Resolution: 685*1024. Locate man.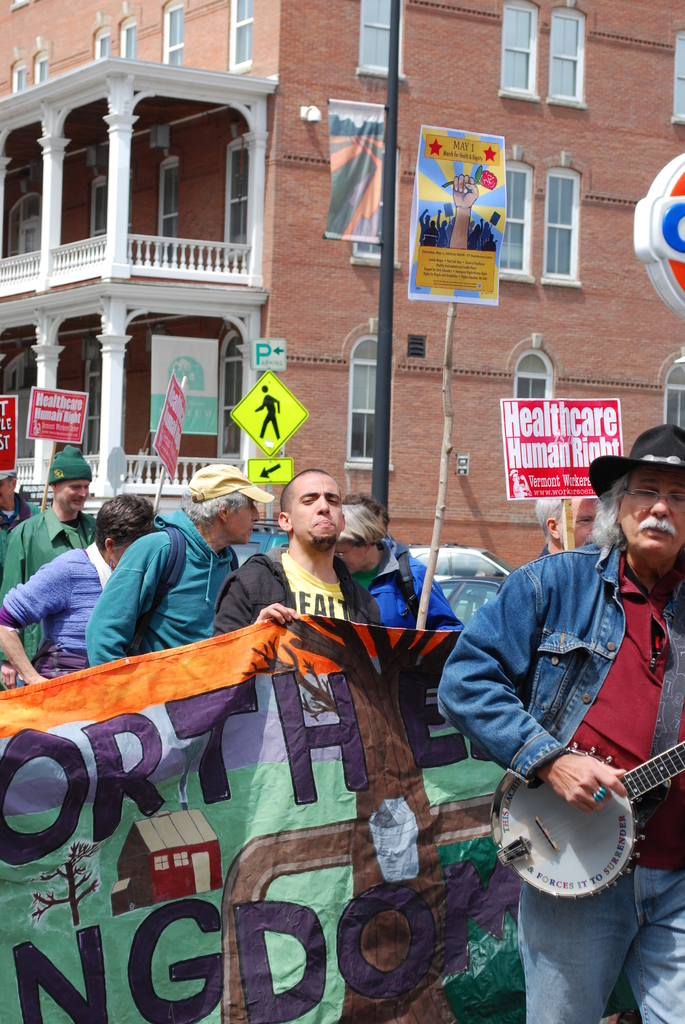
436/427/684/1023.
